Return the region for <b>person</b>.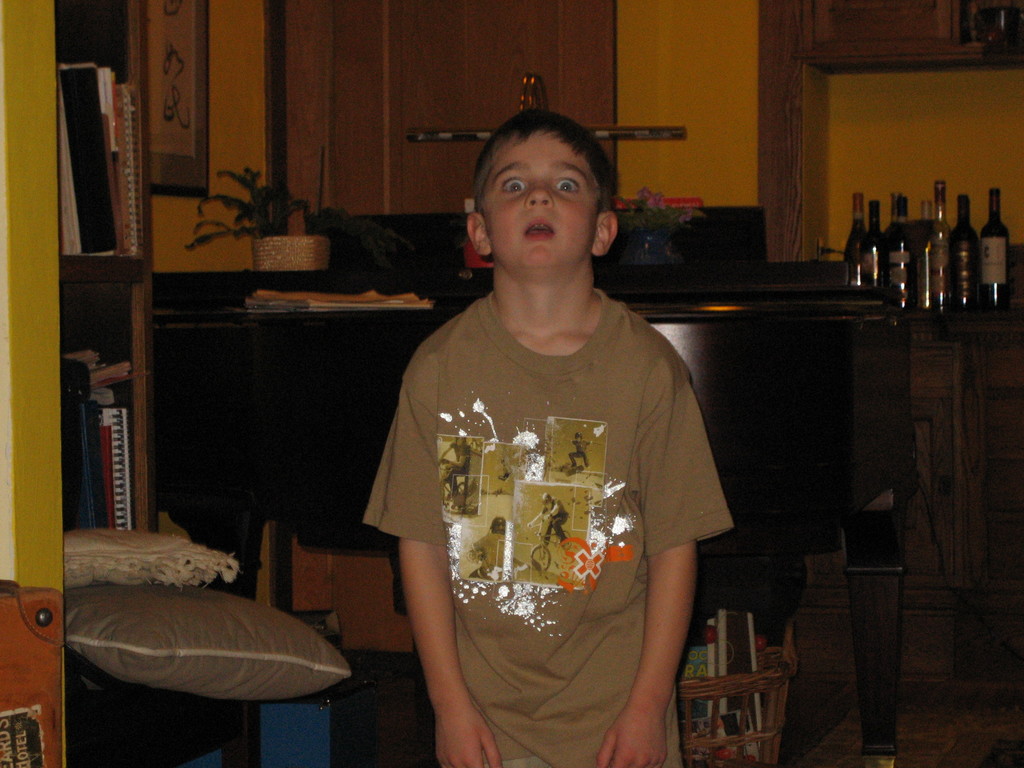
[362, 106, 733, 767].
